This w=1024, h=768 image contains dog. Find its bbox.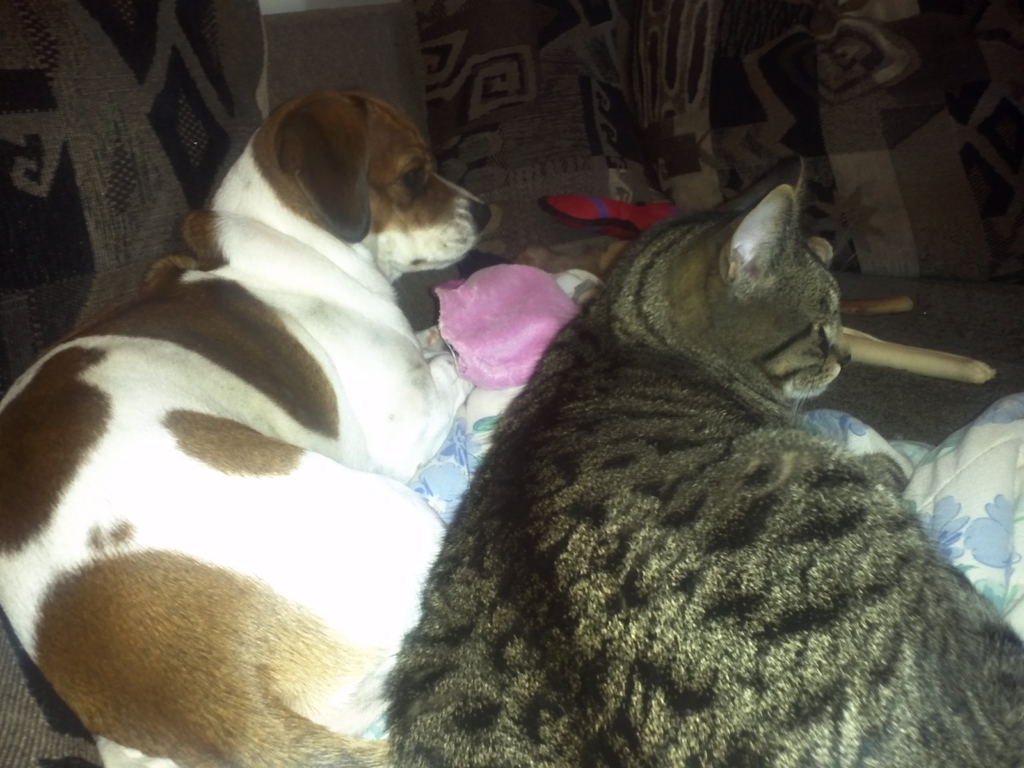
bbox=(0, 87, 492, 767).
